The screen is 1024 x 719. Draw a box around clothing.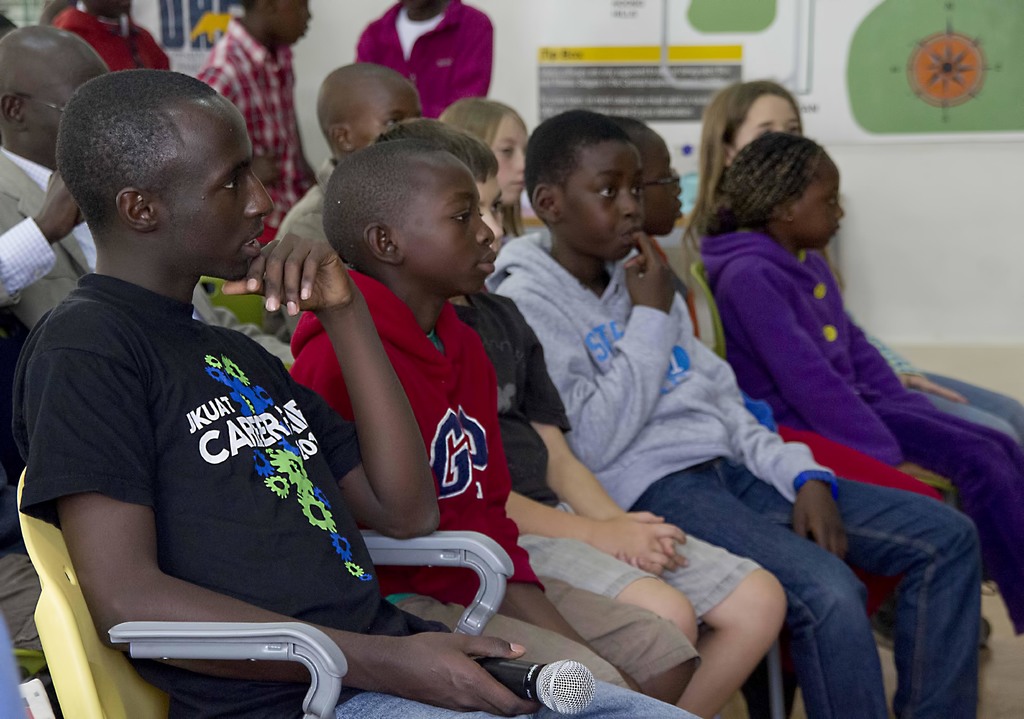
left=842, top=307, right=1023, bottom=449.
